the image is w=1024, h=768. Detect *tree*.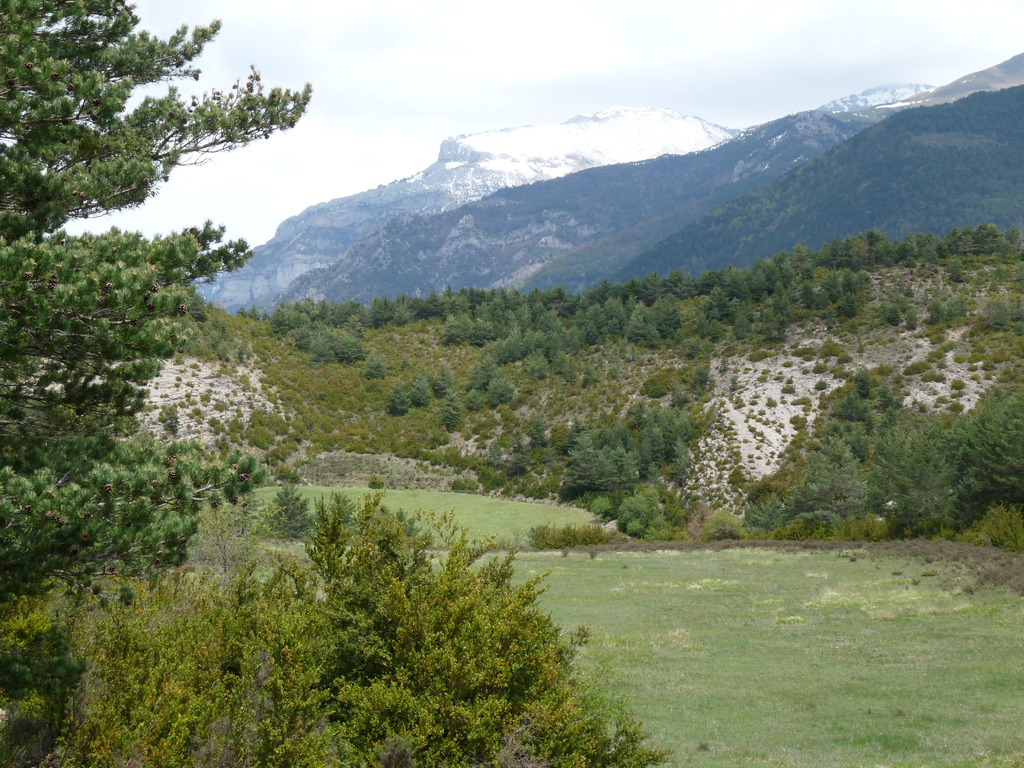
Detection: locate(812, 380, 830, 392).
